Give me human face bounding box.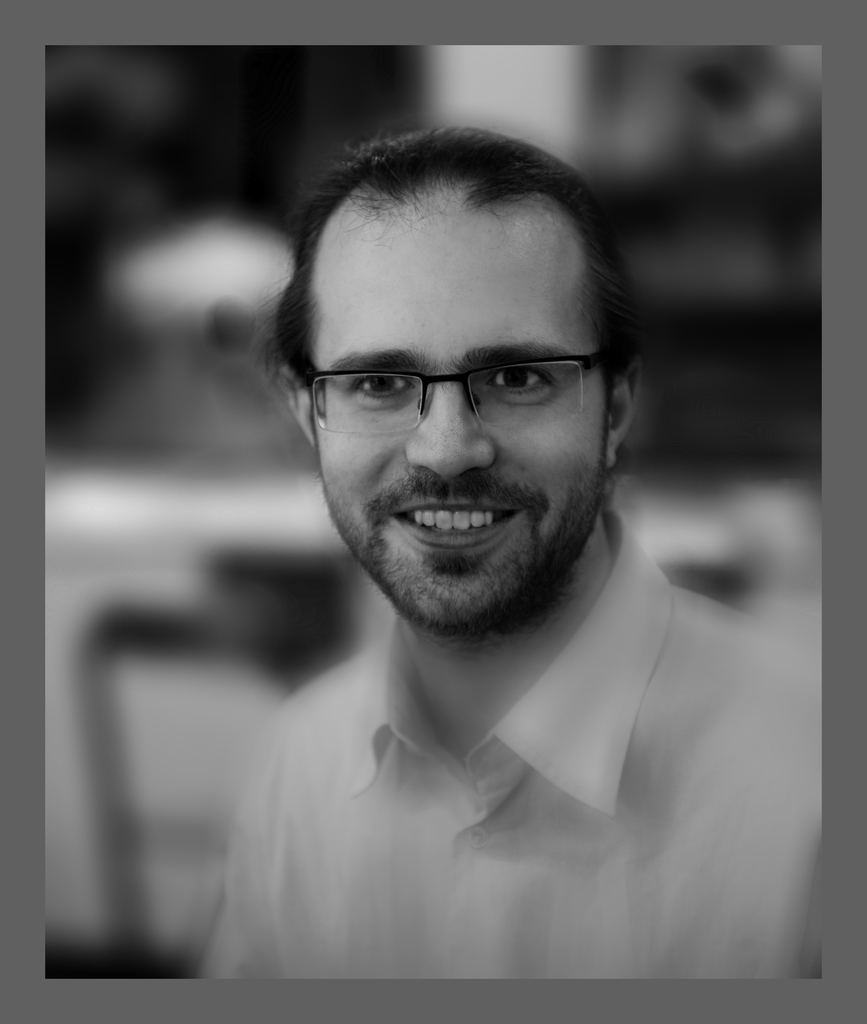
box=[312, 211, 608, 631].
